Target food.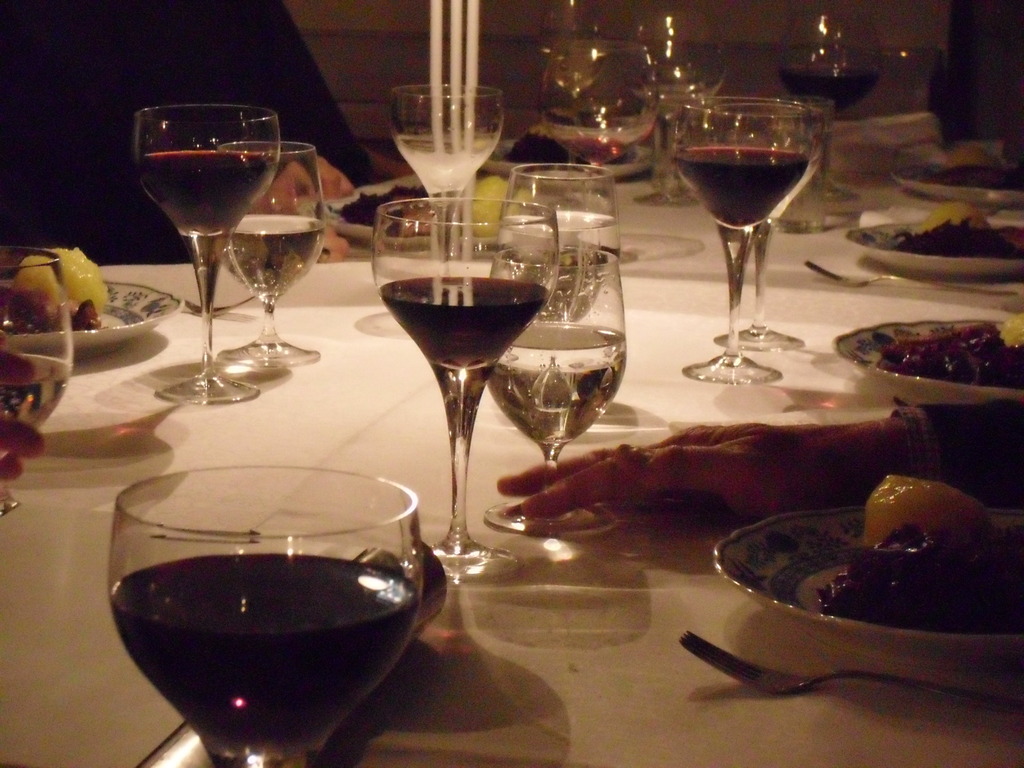
Target region: bbox=(17, 243, 109, 320).
